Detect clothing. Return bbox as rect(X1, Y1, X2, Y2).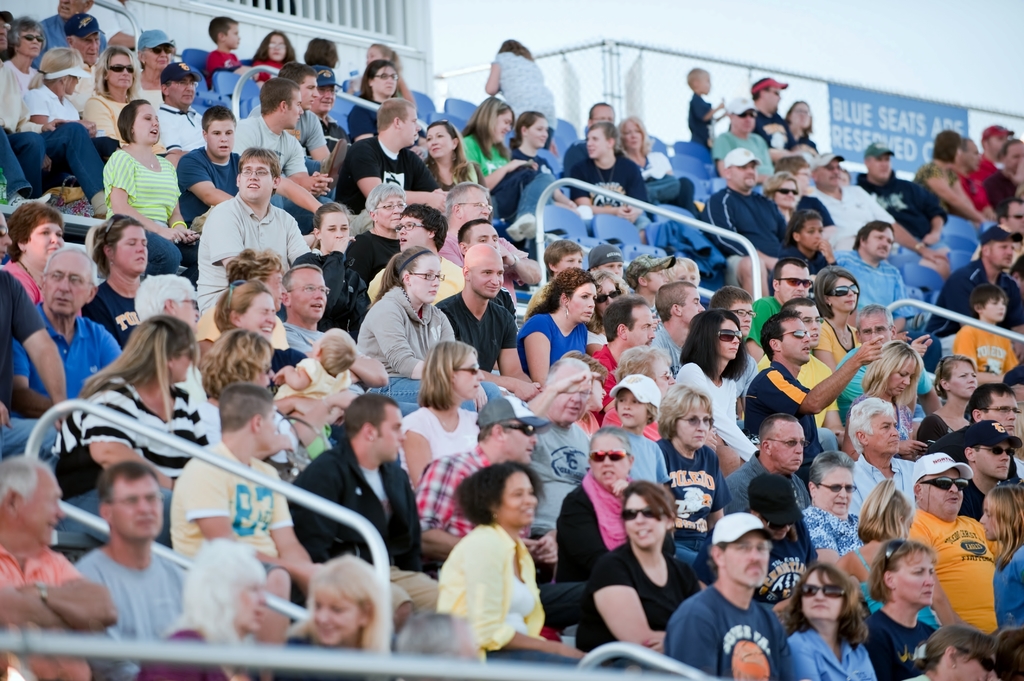
rect(132, 20, 175, 46).
